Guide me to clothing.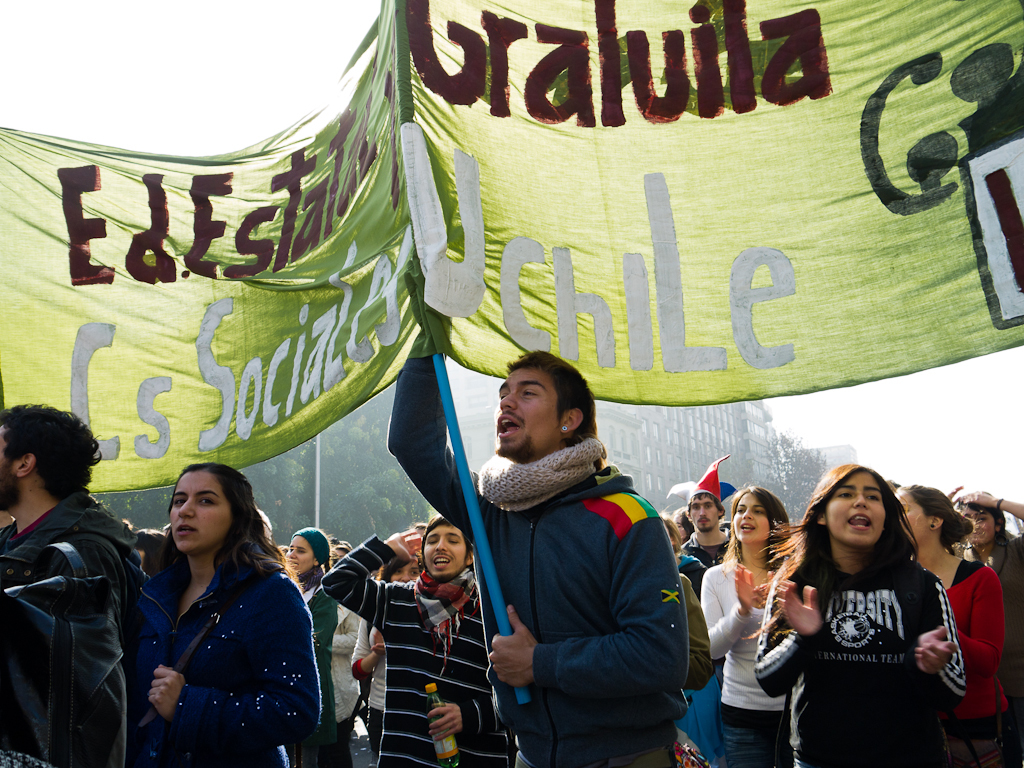
Guidance: locate(319, 531, 513, 767).
